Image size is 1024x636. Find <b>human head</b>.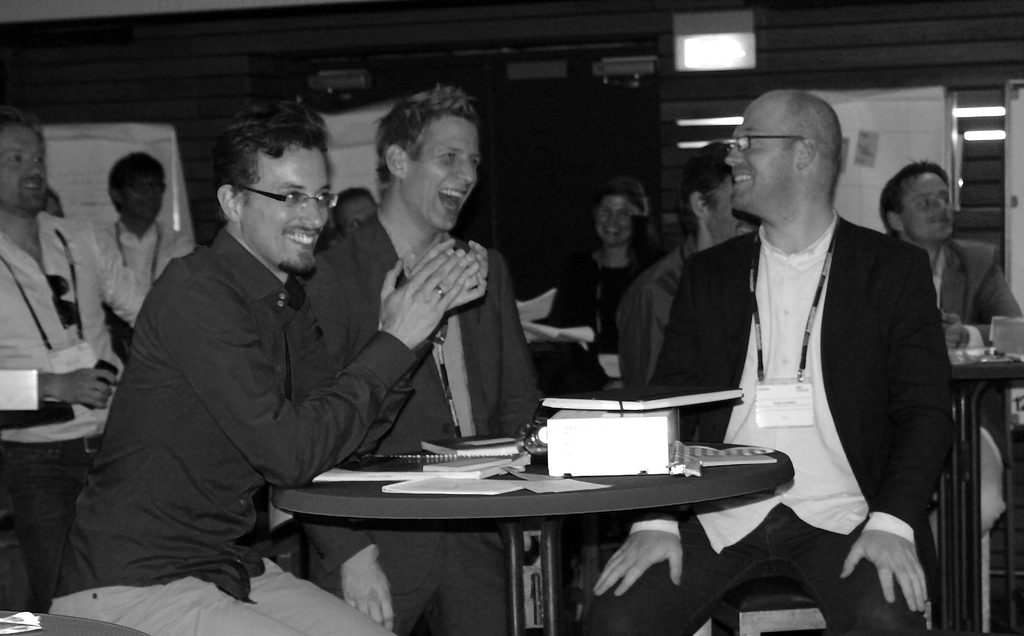
{"x1": 210, "y1": 101, "x2": 341, "y2": 273}.
